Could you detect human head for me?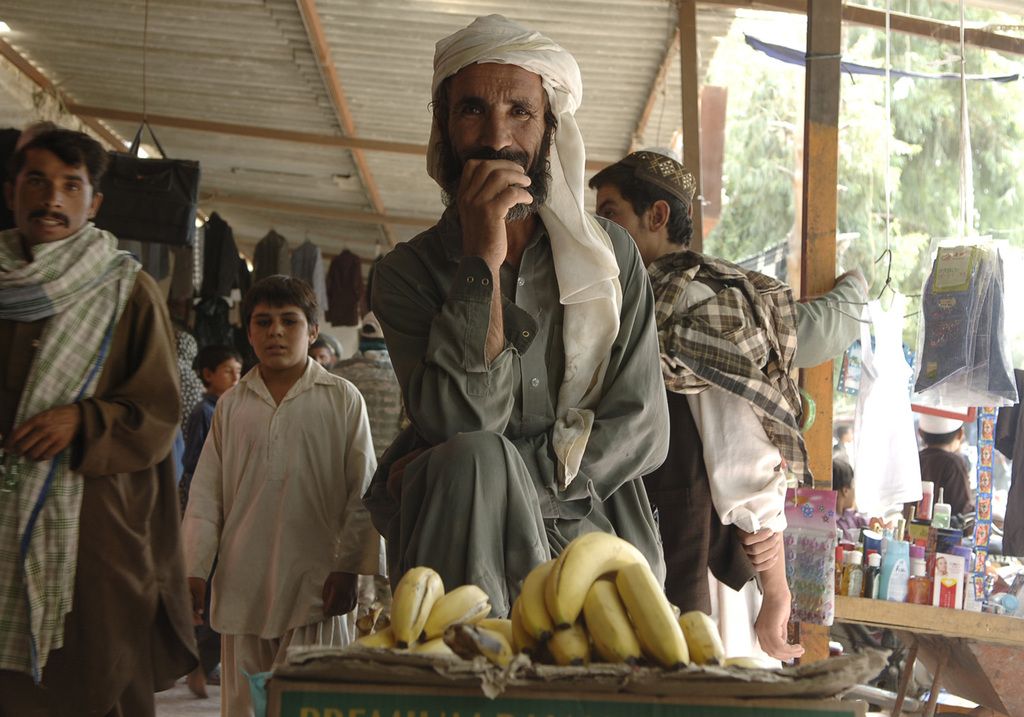
Detection result: pyautogui.locateOnScreen(308, 335, 334, 370).
